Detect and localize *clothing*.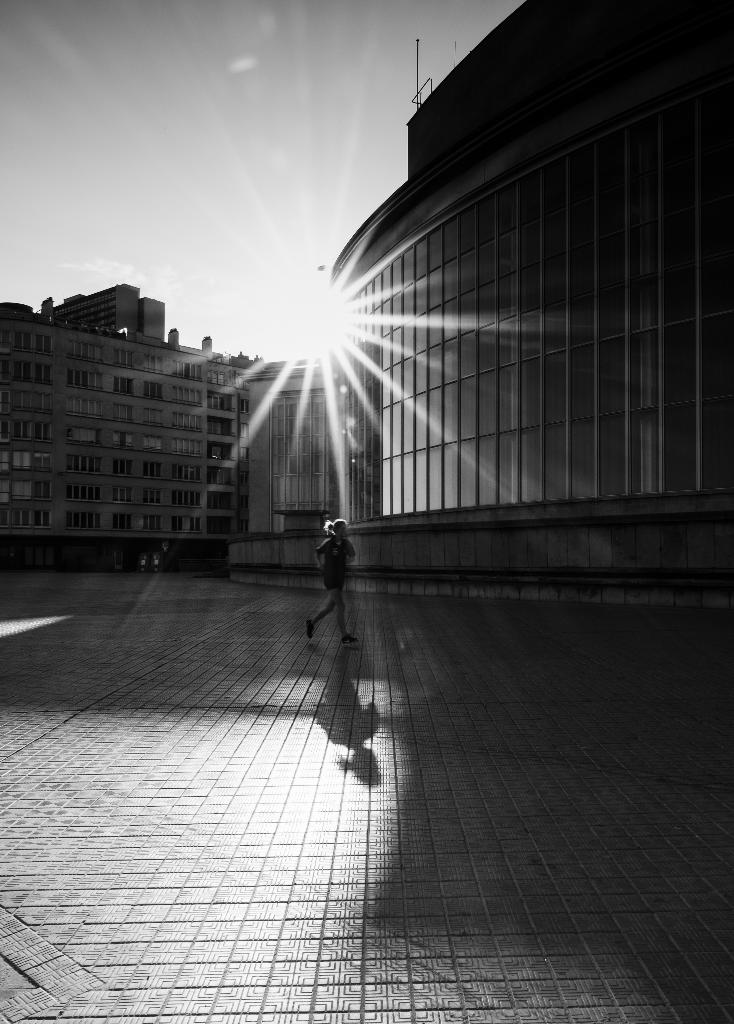
Localized at rect(307, 543, 358, 581).
